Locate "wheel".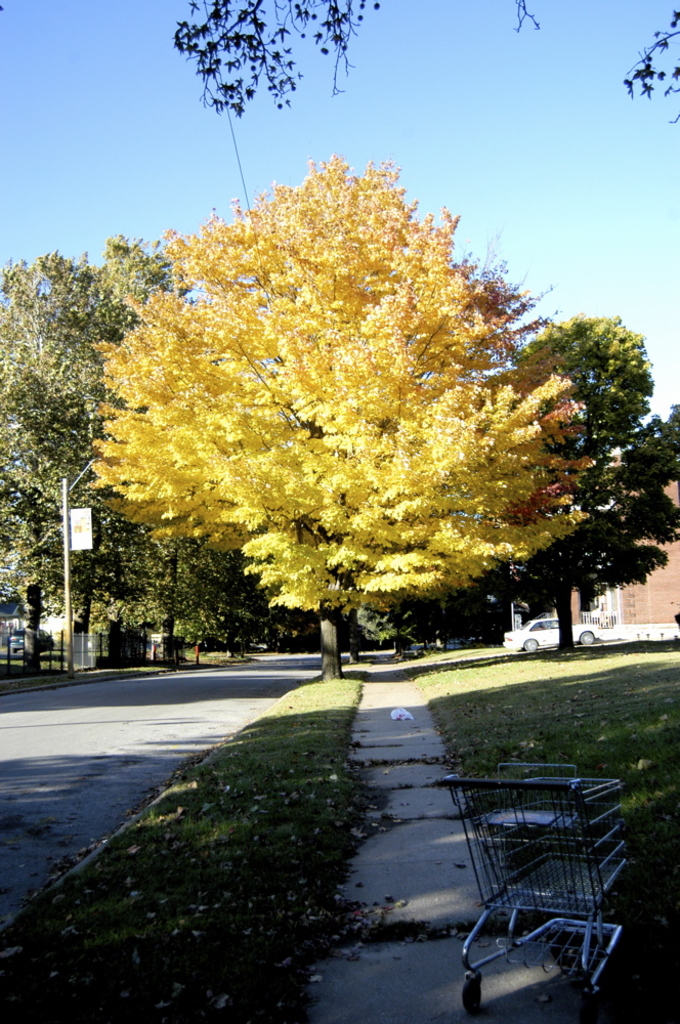
Bounding box: 581:632:595:646.
